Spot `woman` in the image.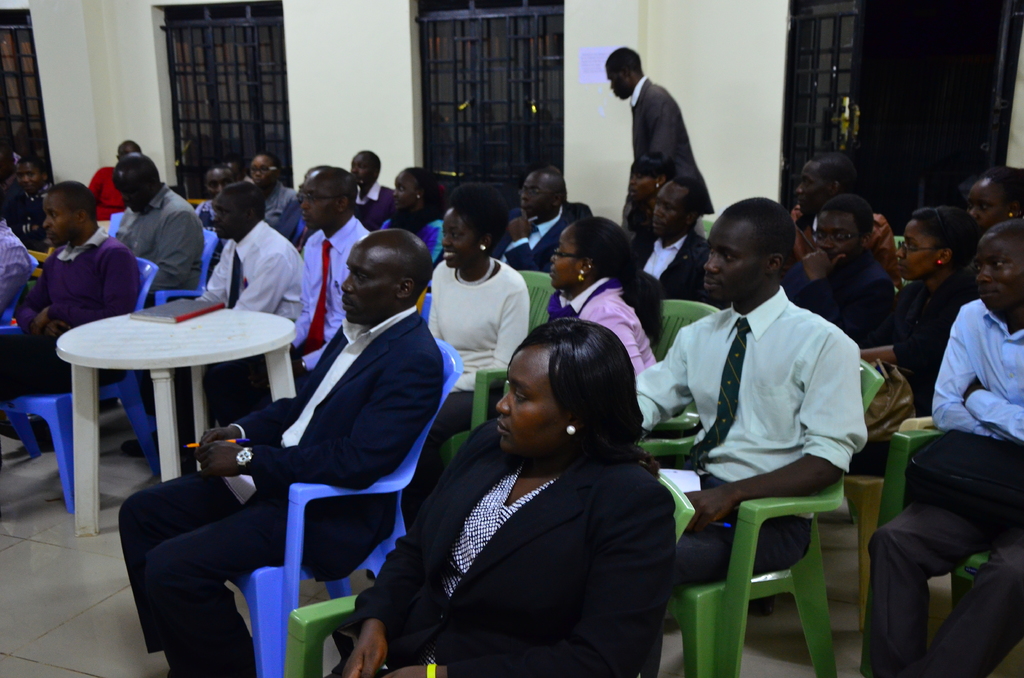
`woman` found at <region>419, 188, 542, 424</region>.
